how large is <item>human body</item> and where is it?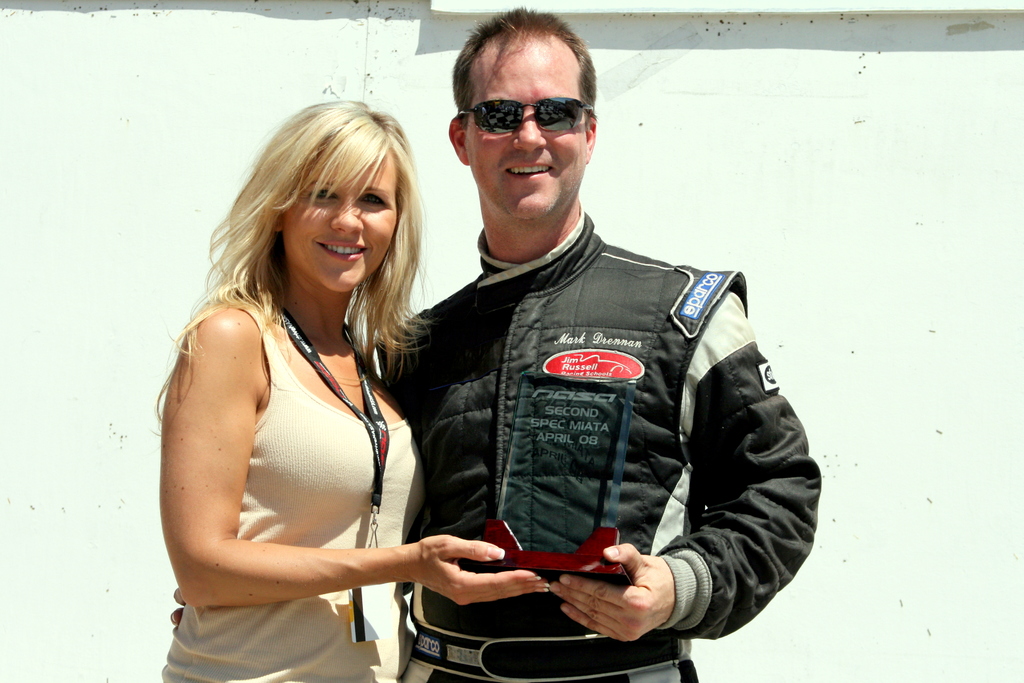
Bounding box: bbox=[375, 215, 821, 682].
